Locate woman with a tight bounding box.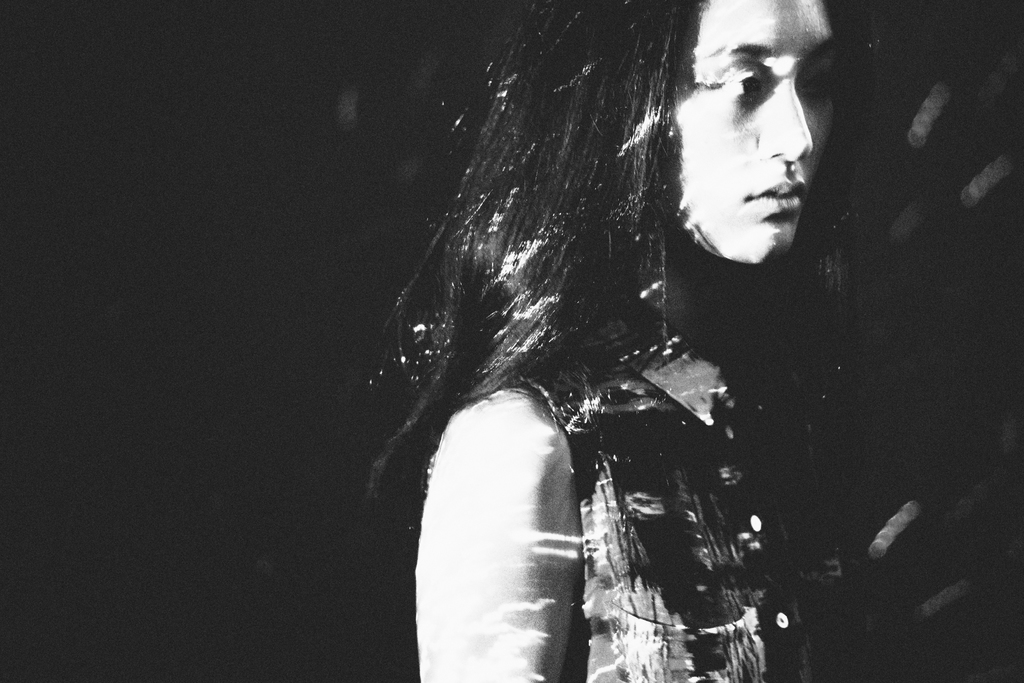
locate(319, 0, 926, 682).
